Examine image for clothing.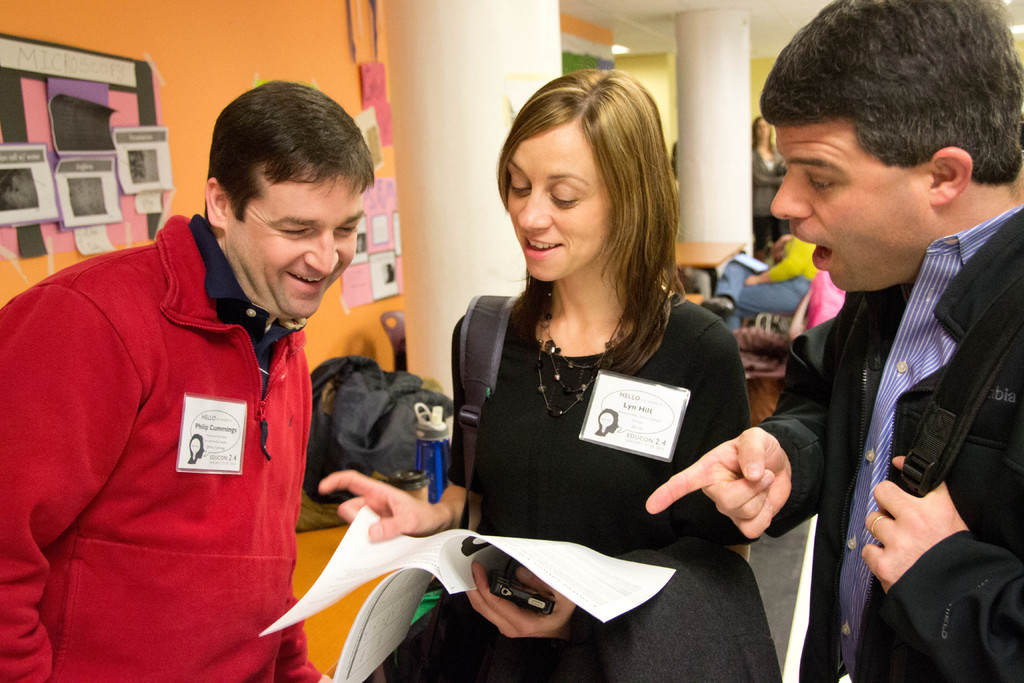
Examination result: <box>380,540,779,682</box>.
